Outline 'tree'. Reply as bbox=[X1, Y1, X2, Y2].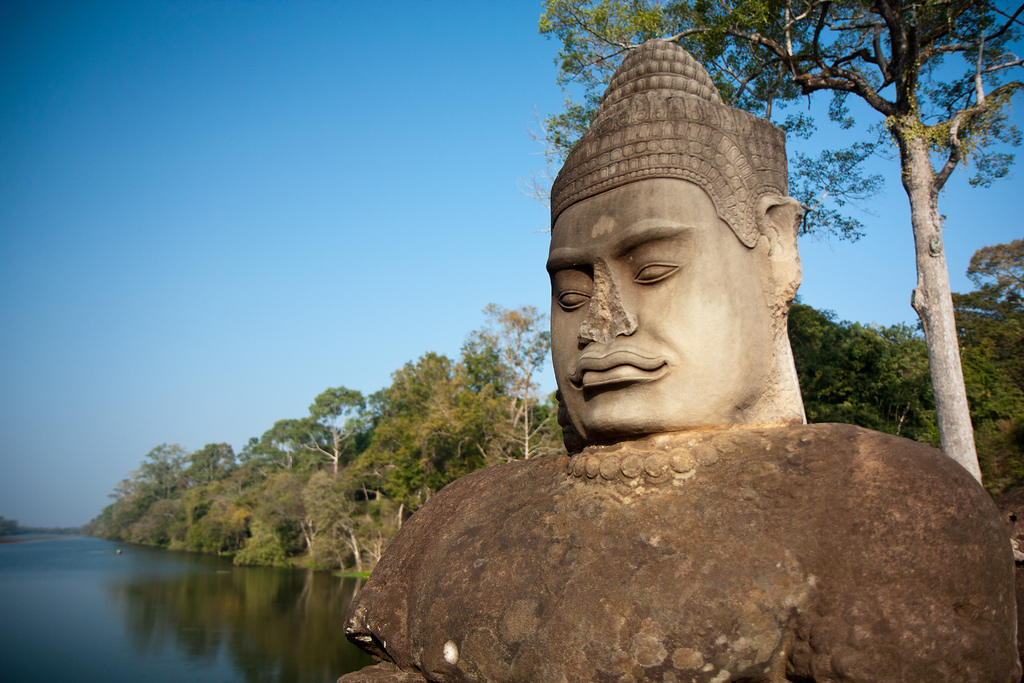
bbox=[371, 347, 476, 512].
